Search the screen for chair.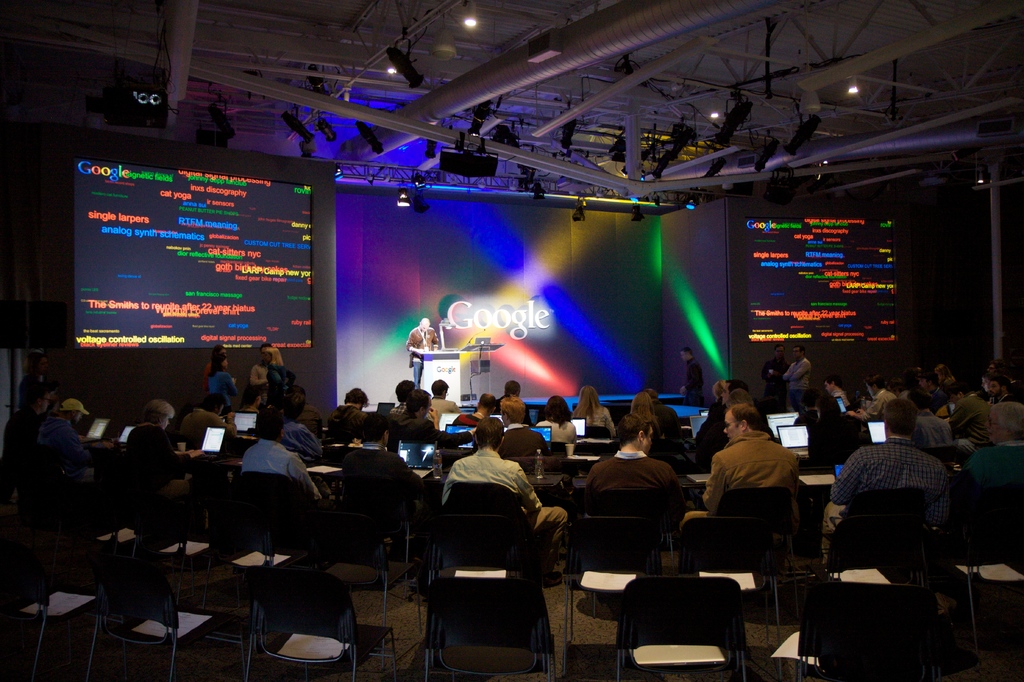
Found at bbox(428, 480, 538, 592).
